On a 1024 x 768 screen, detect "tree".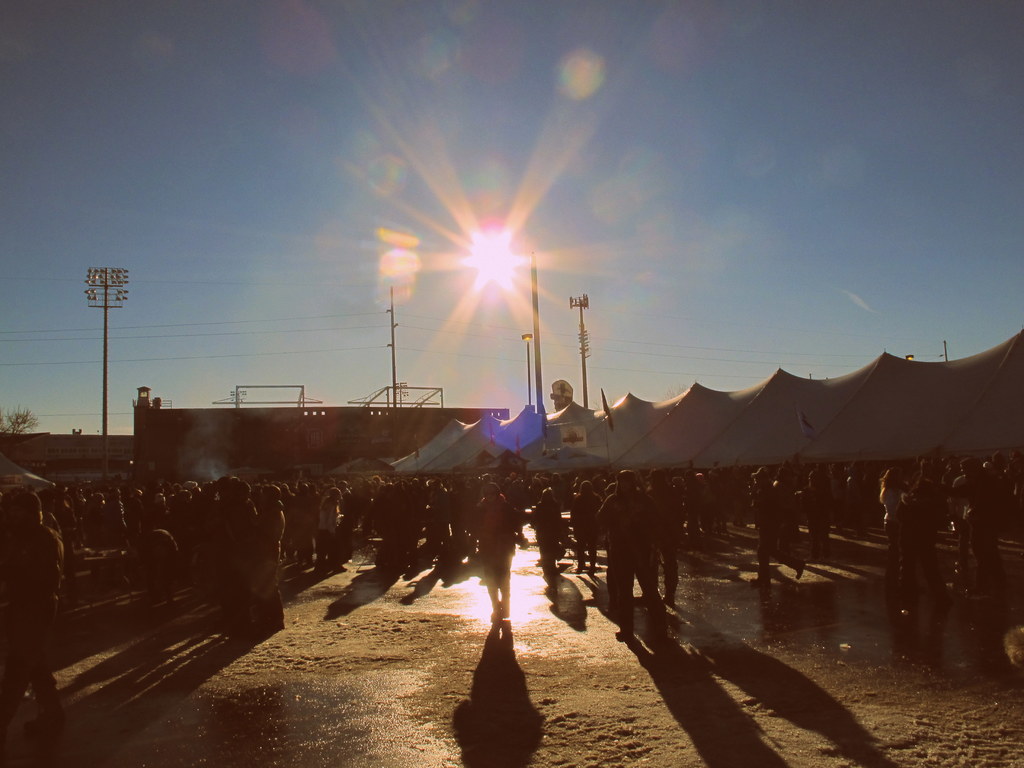
(0, 409, 40, 437).
